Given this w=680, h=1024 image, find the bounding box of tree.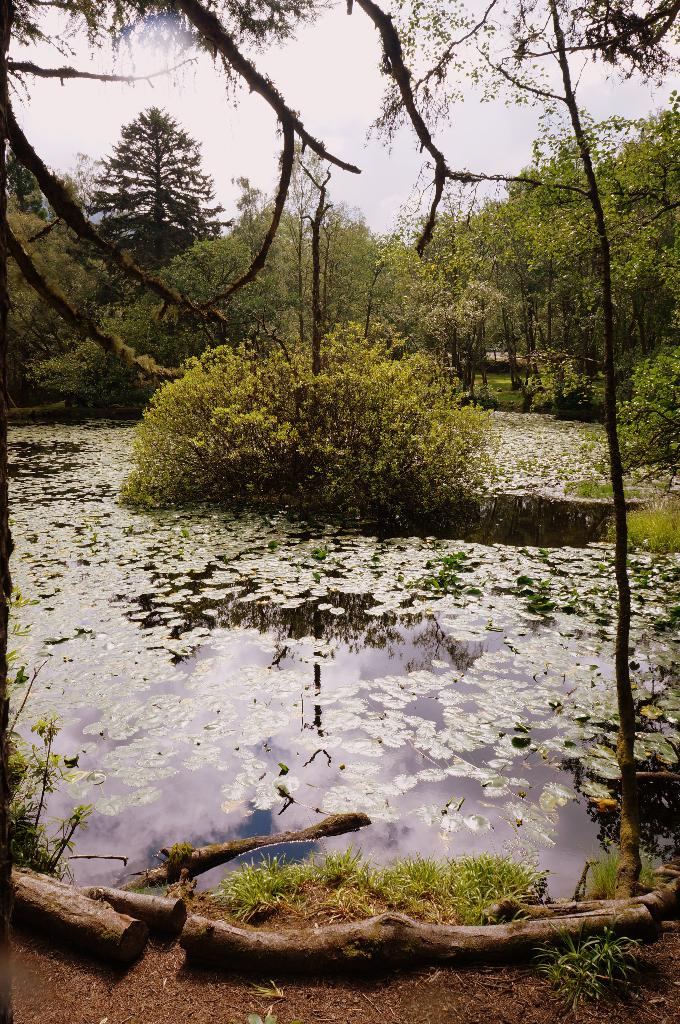
locate(0, 0, 679, 758).
